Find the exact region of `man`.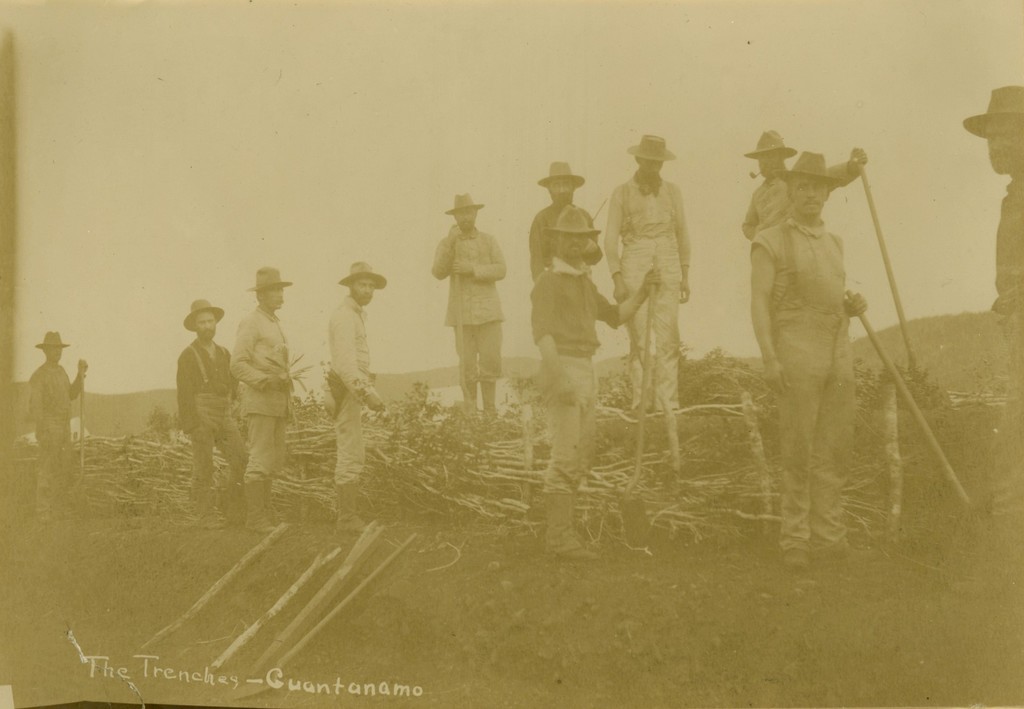
Exact region: (596,130,692,414).
